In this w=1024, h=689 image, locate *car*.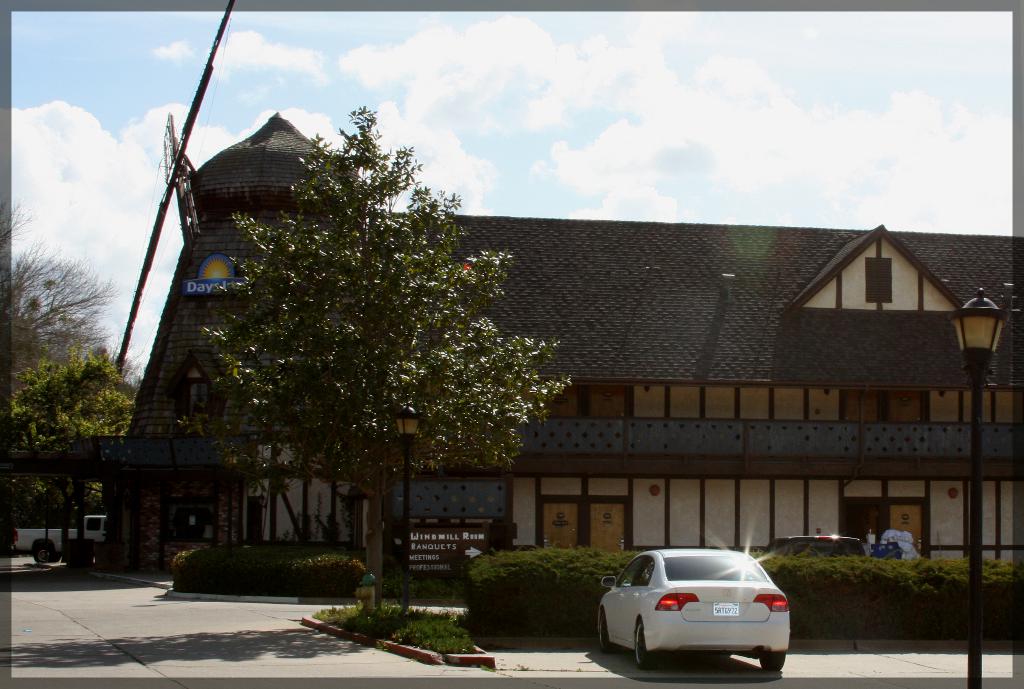
Bounding box: (x1=763, y1=535, x2=885, y2=552).
